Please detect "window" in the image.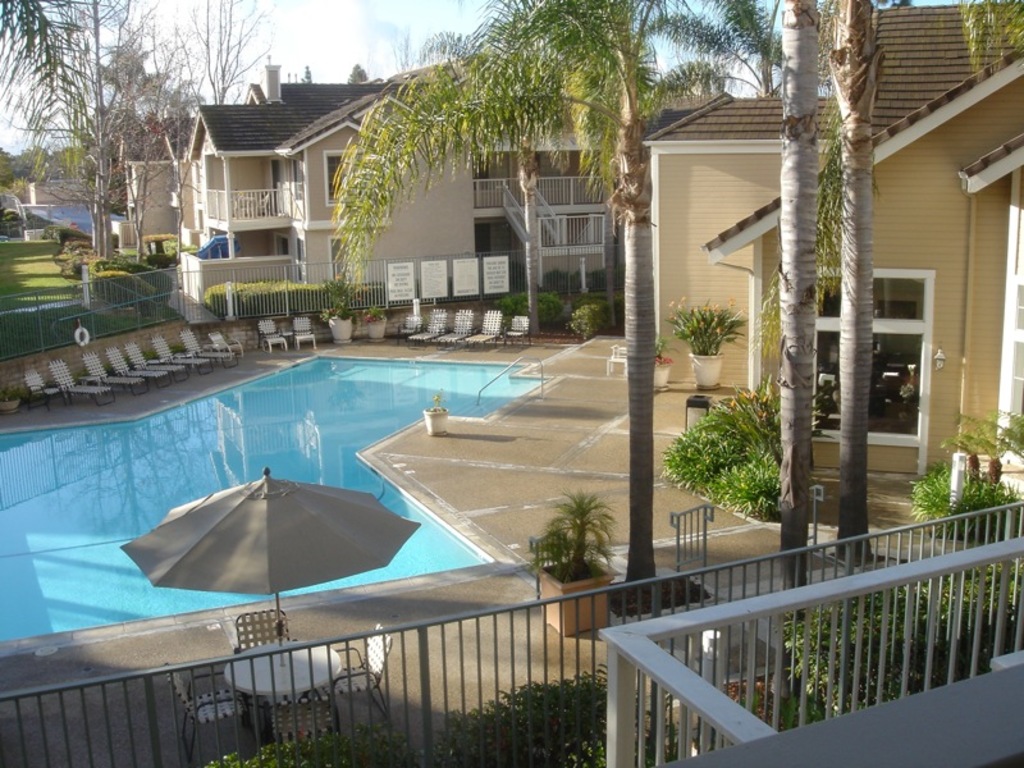
x1=326, y1=147, x2=367, y2=205.
